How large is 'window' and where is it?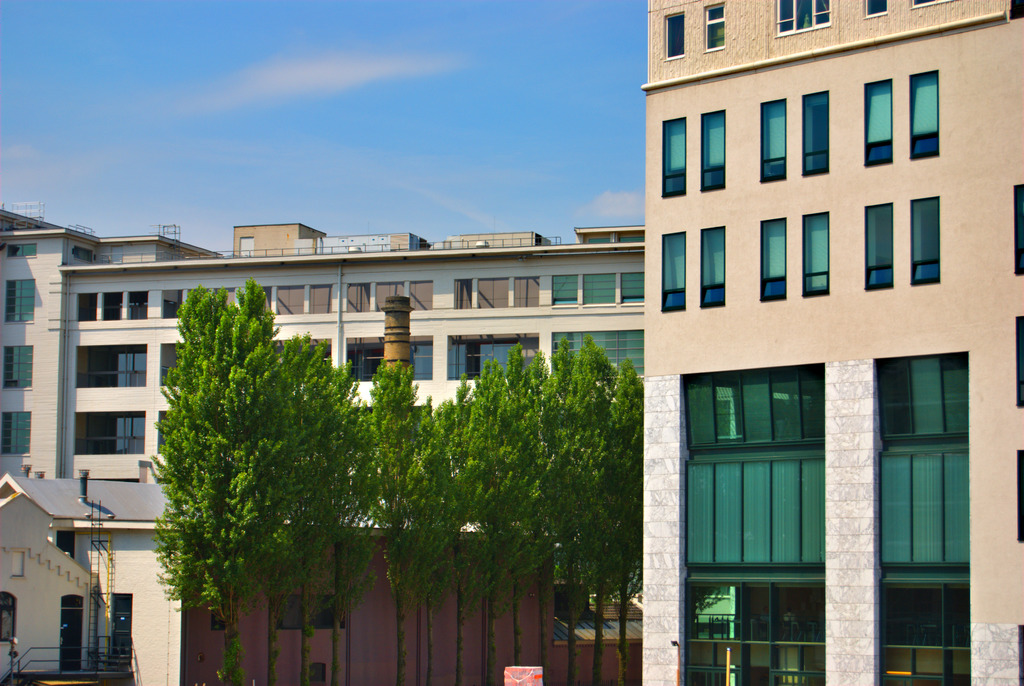
Bounding box: box(803, 90, 830, 176).
